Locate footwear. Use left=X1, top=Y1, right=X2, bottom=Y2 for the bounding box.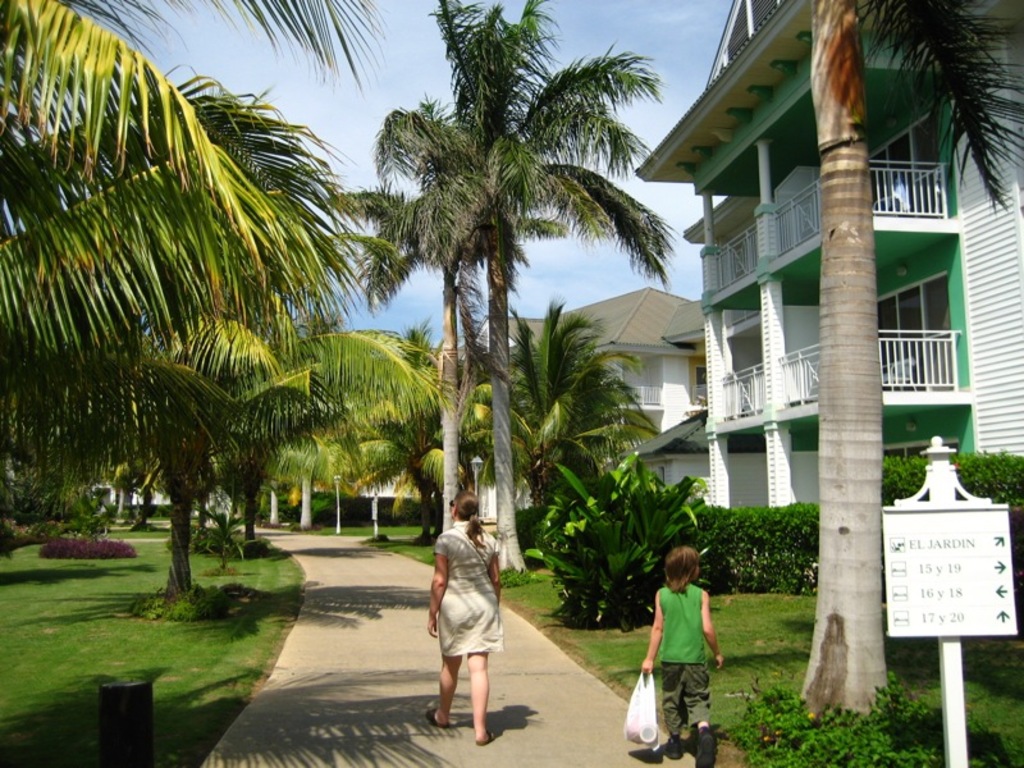
left=692, top=724, right=719, bottom=767.
